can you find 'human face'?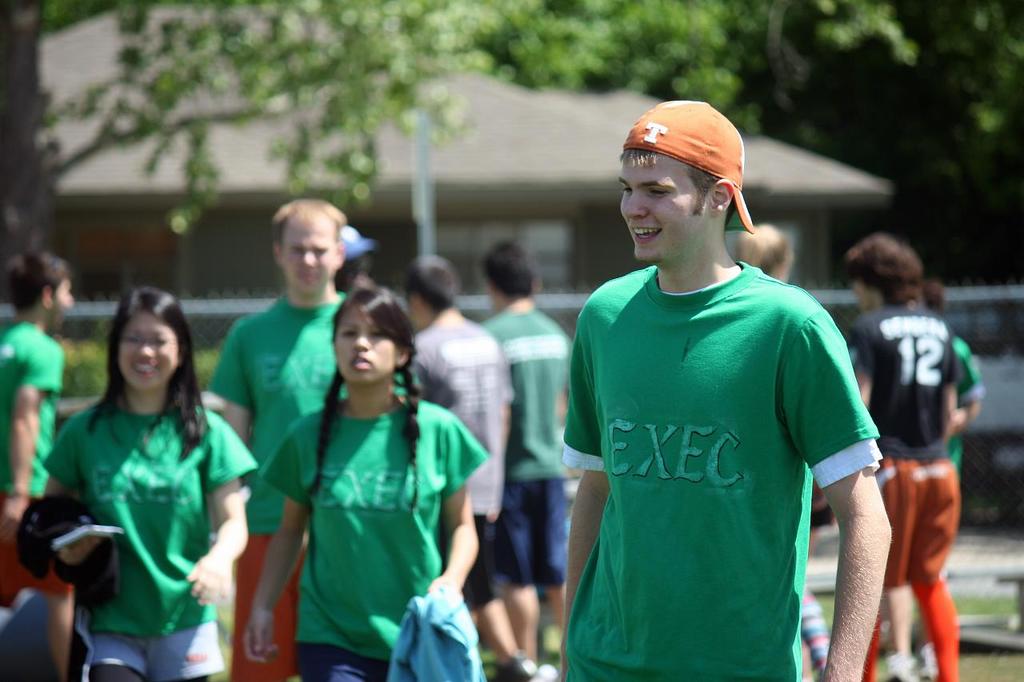
Yes, bounding box: detection(334, 306, 398, 383).
